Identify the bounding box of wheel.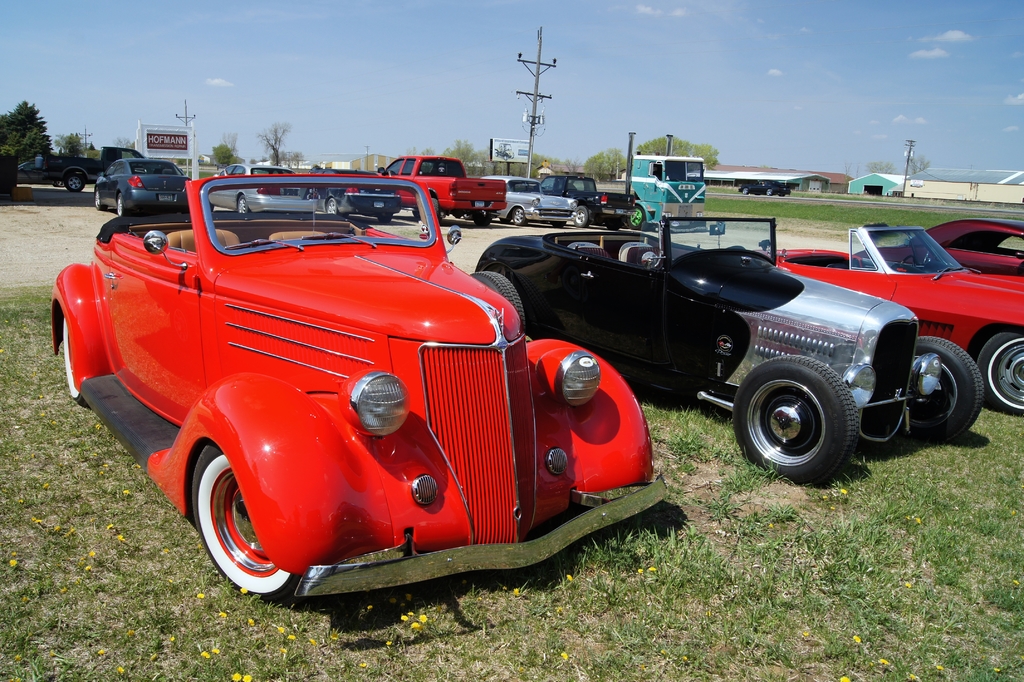
BBox(977, 326, 1023, 416).
